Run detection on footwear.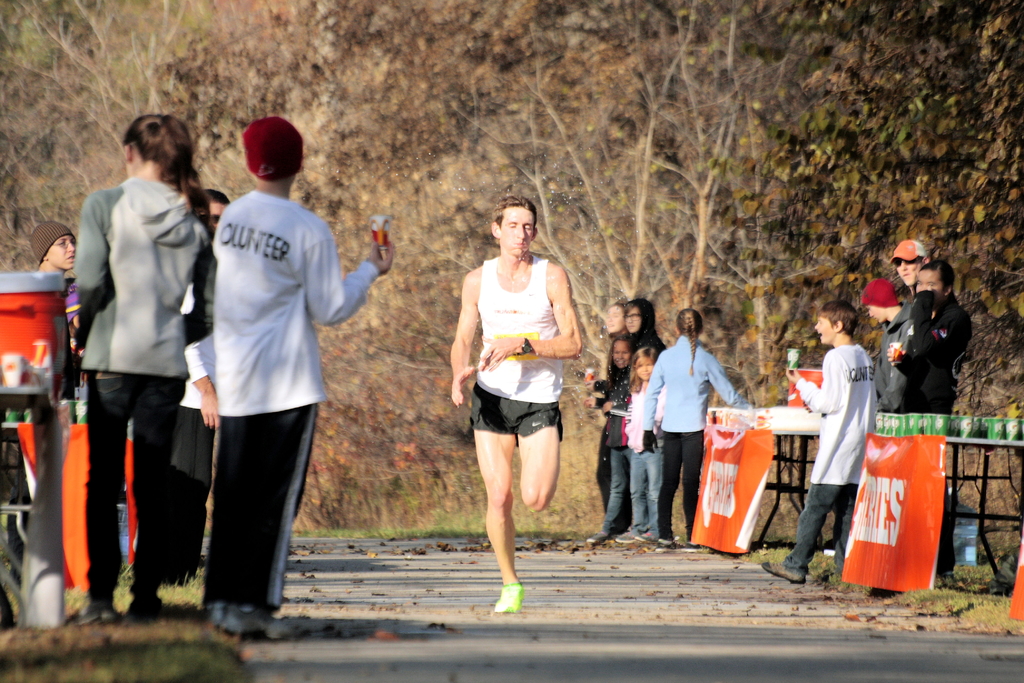
Result: 496:587:522:612.
